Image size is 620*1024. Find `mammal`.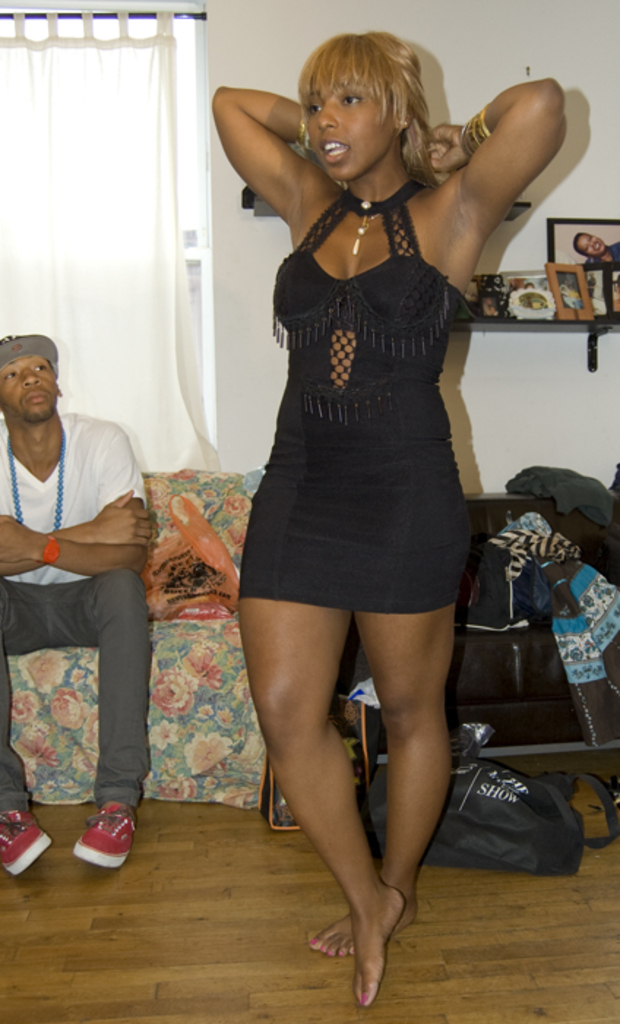
BBox(0, 328, 155, 875).
